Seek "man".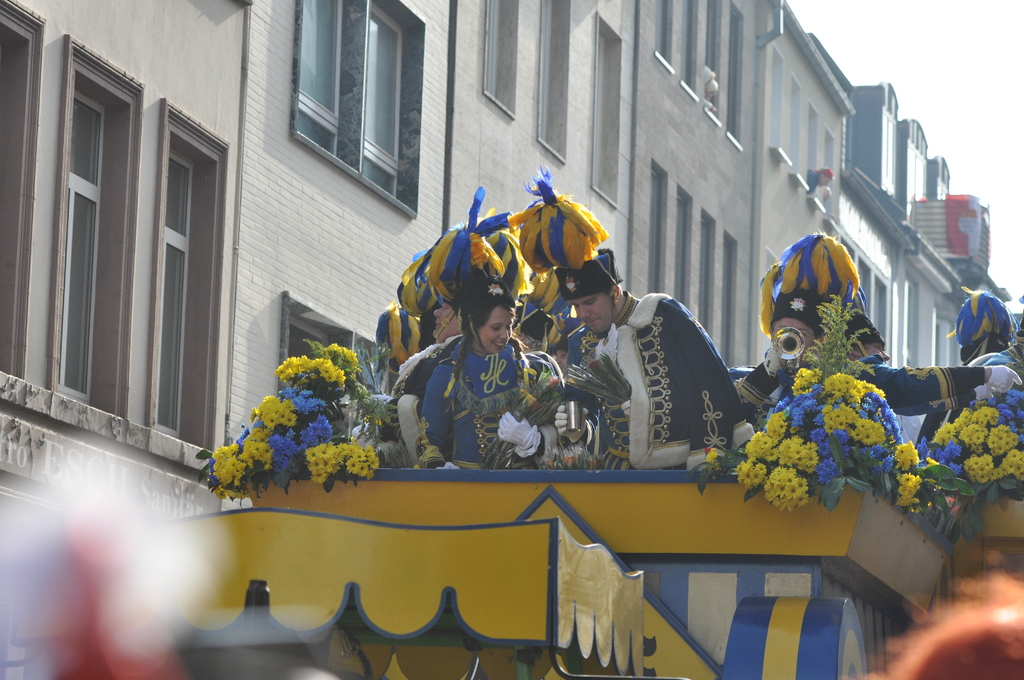
{"x1": 838, "y1": 305, "x2": 1023, "y2": 415}.
